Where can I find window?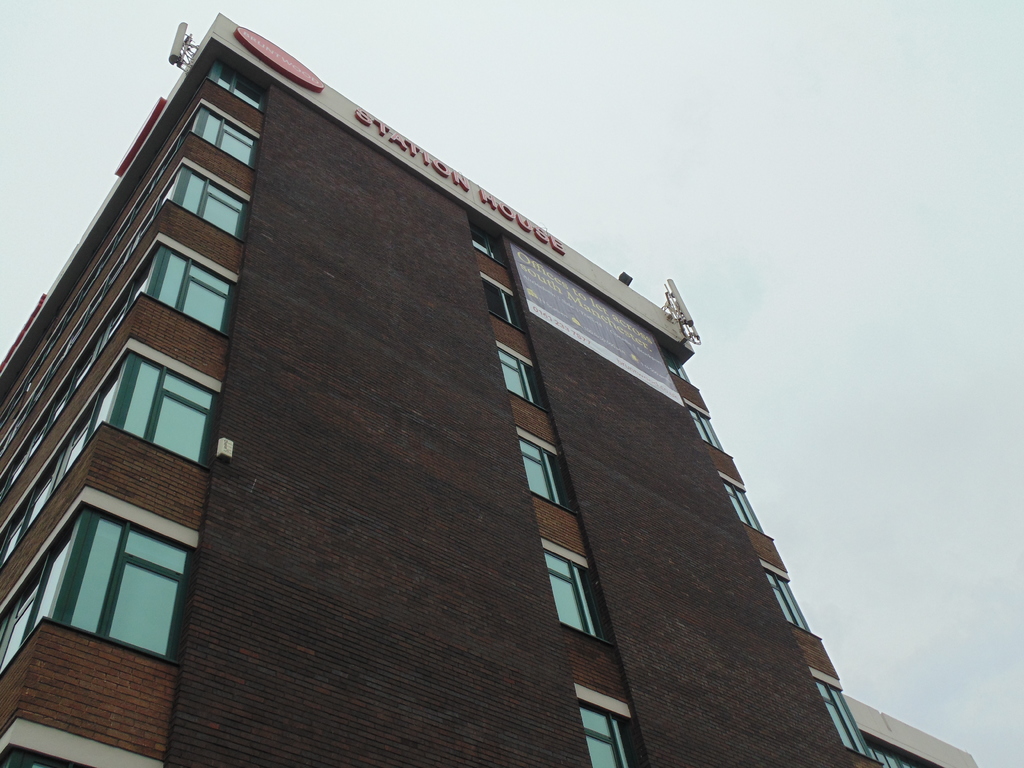
You can find it at left=864, top=737, right=935, bottom=767.
